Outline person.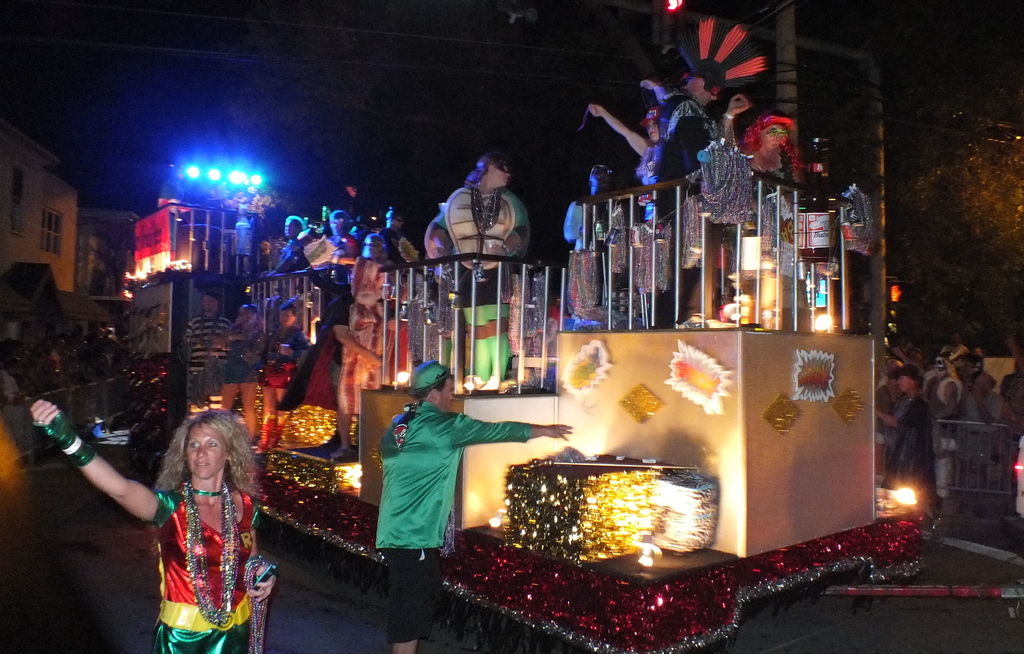
Outline: [374,361,575,653].
